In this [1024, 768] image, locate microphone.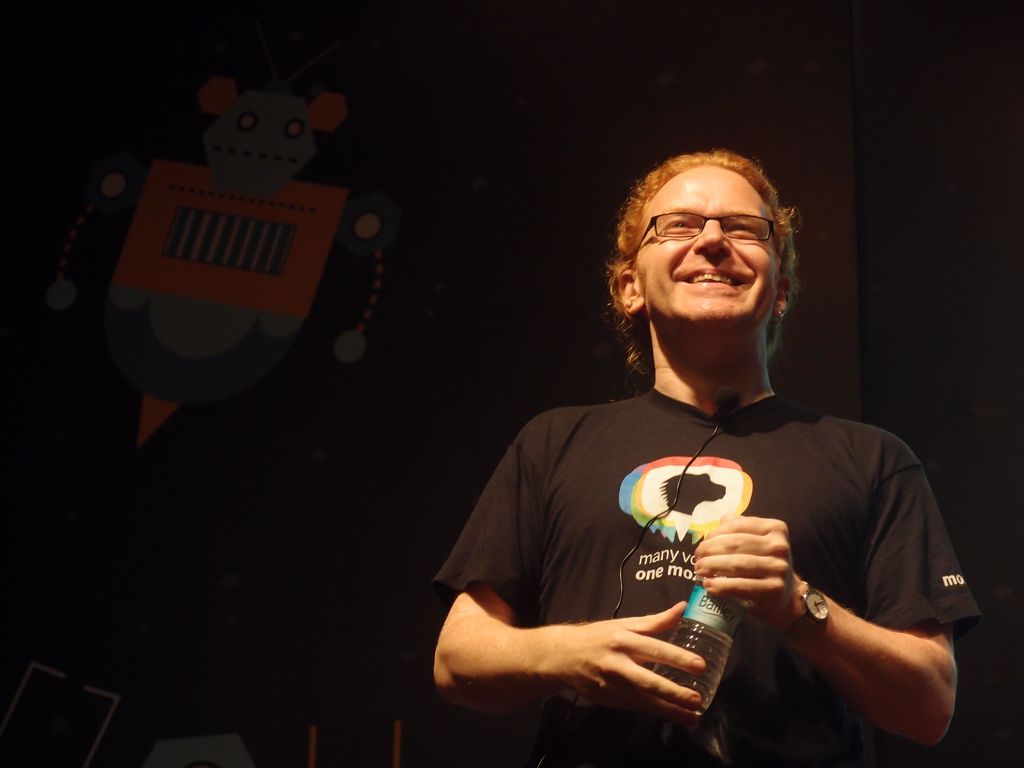
Bounding box: [709, 380, 741, 432].
